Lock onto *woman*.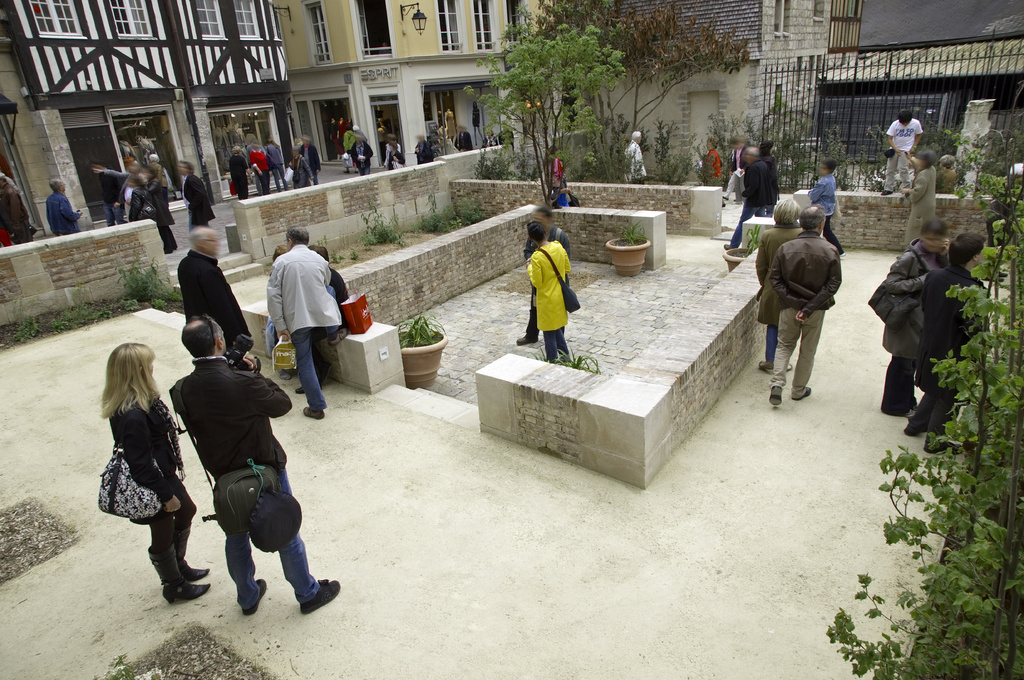
Locked: [left=90, top=327, right=200, bottom=608].
